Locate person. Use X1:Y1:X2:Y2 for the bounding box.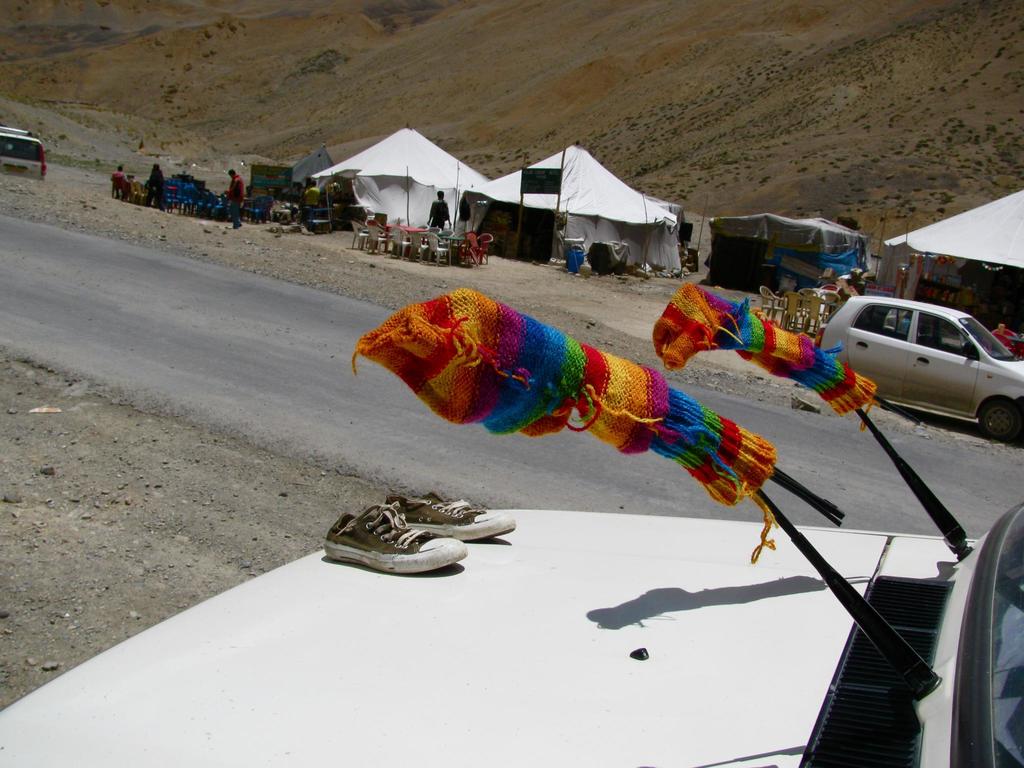
146:164:163:207.
